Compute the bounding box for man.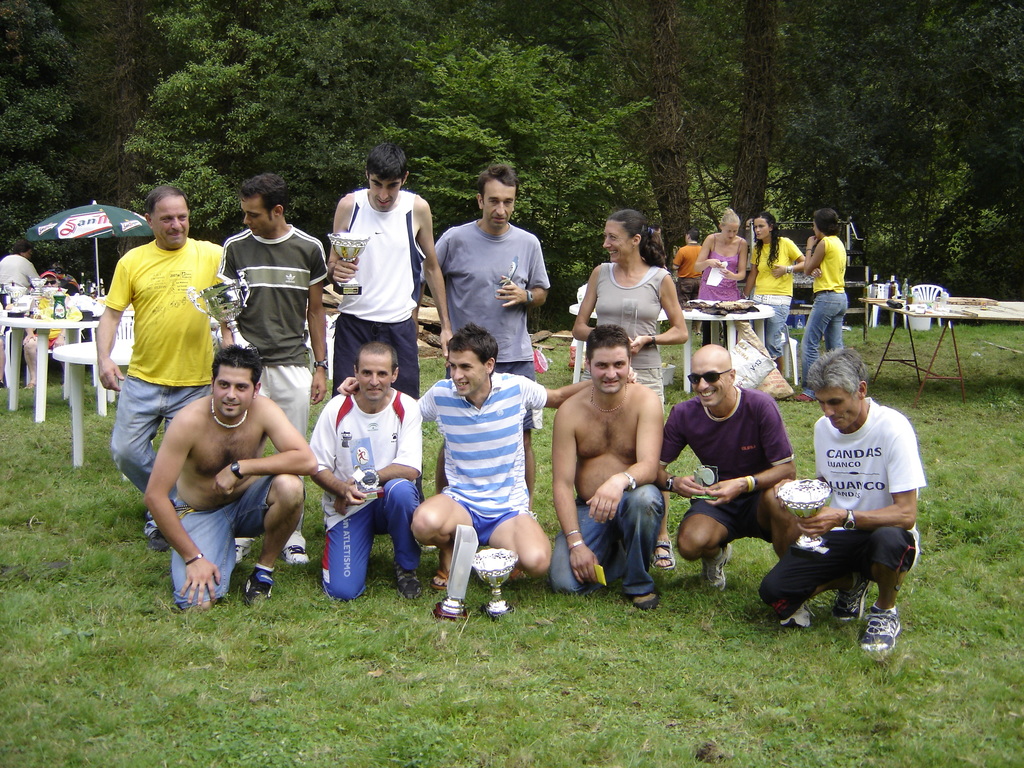
(x1=411, y1=161, x2=550, y2=551).
